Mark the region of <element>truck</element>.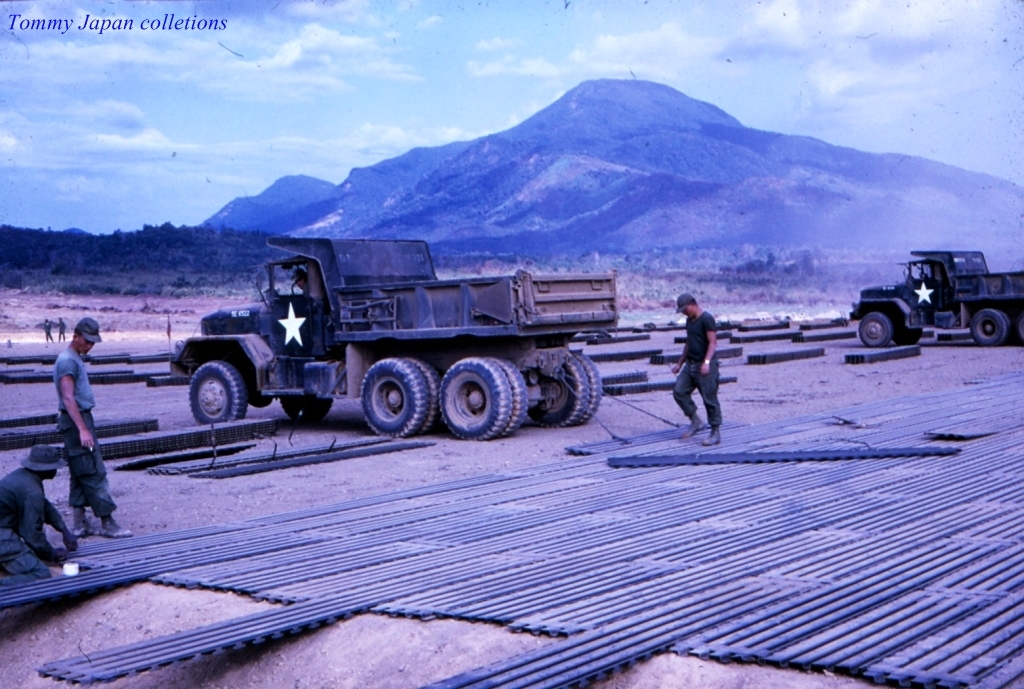
Region: (171, 227, 622, 448).
